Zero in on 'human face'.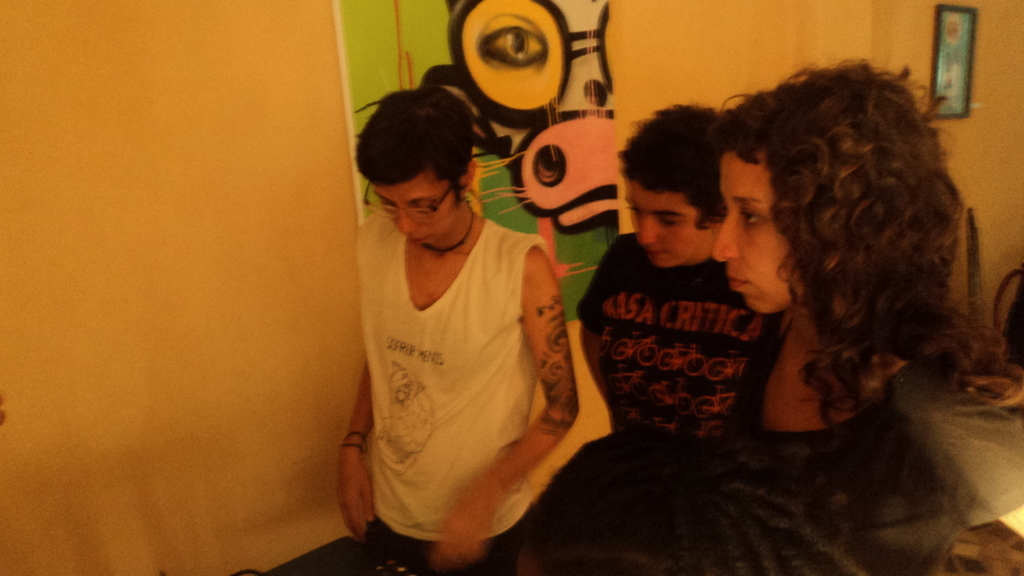
Zeroed in: {"x1": 710, "y1": 158, "x2": 785, "y2": 316}.
